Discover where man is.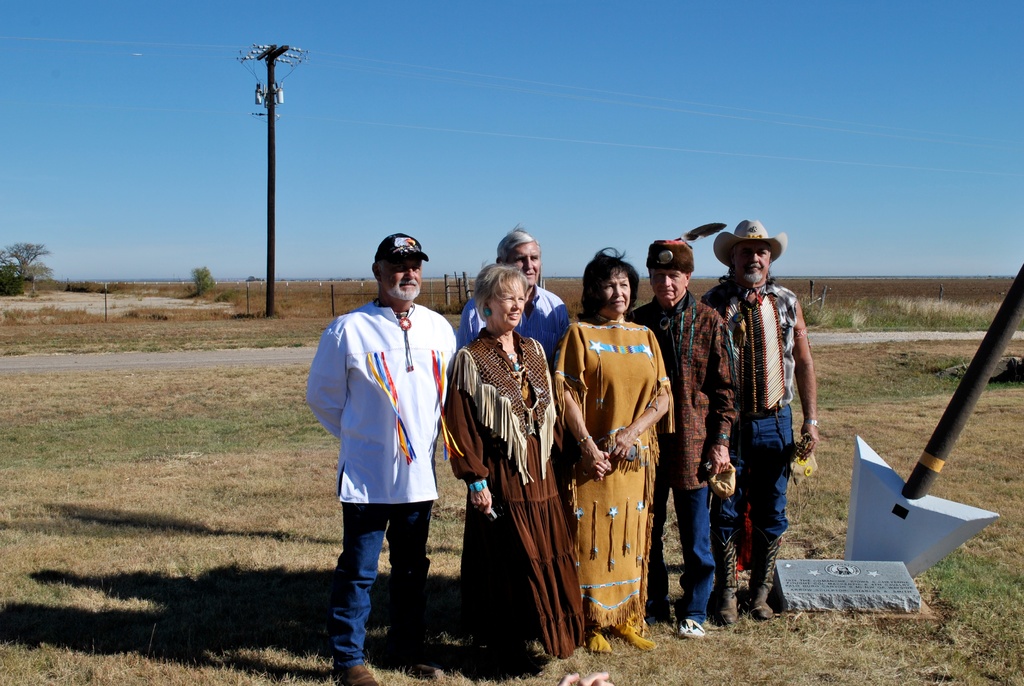
Discovered at (left=700, top=222, right=815, bottom=621).
